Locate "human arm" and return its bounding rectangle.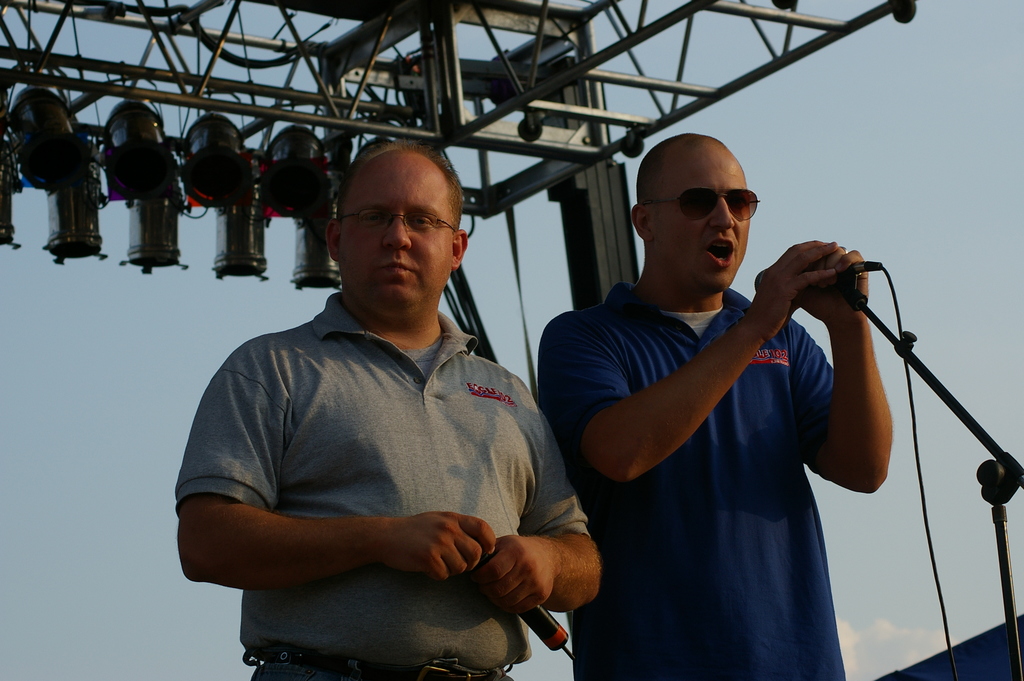
{"left": 801, "top": 275, "right": 915, "bottom": 520}.
